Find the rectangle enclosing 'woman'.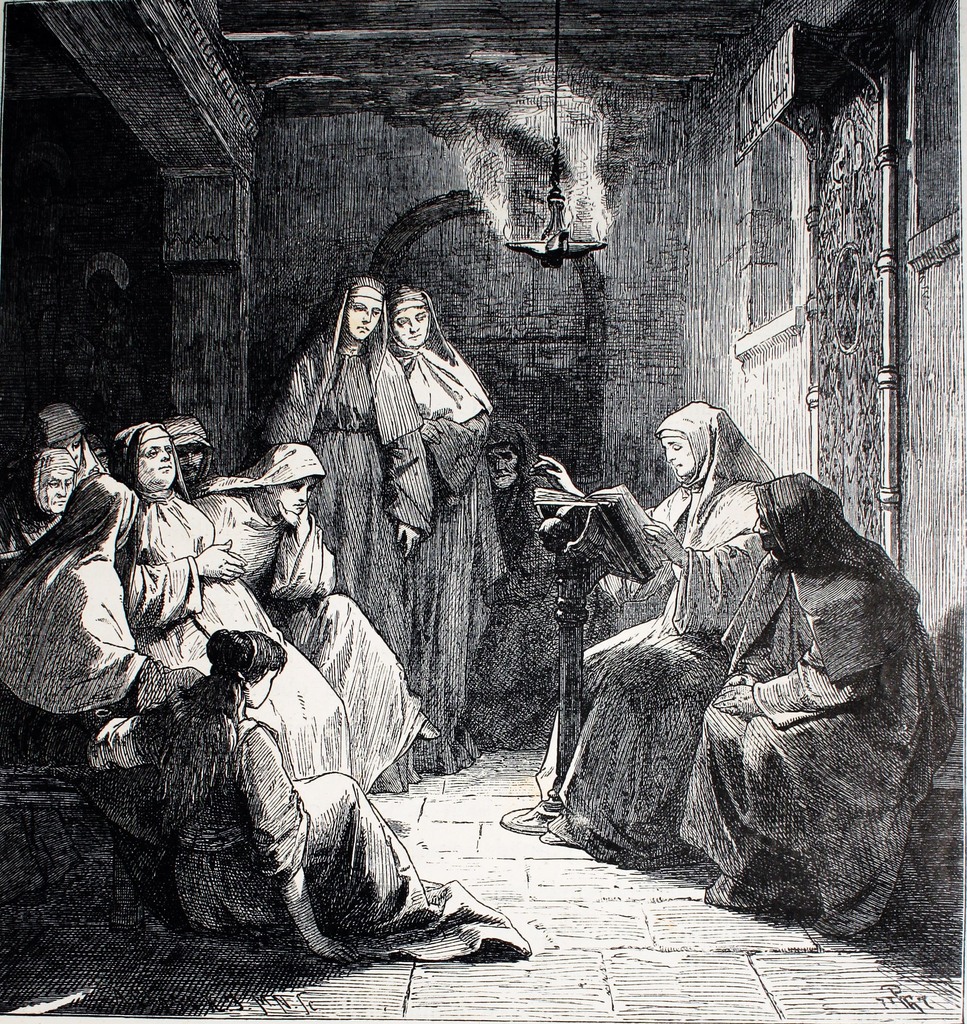
left=135, top=618, right=507, bottom=963.
